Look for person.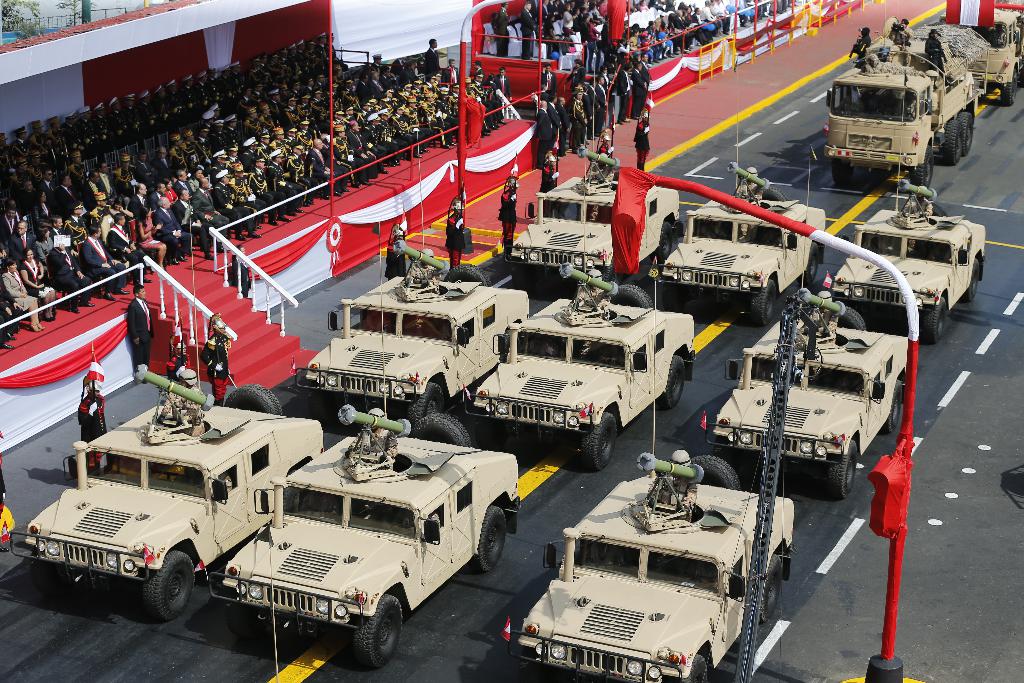
Found: [x1=77, y1=370, x2=105, y2=446].
